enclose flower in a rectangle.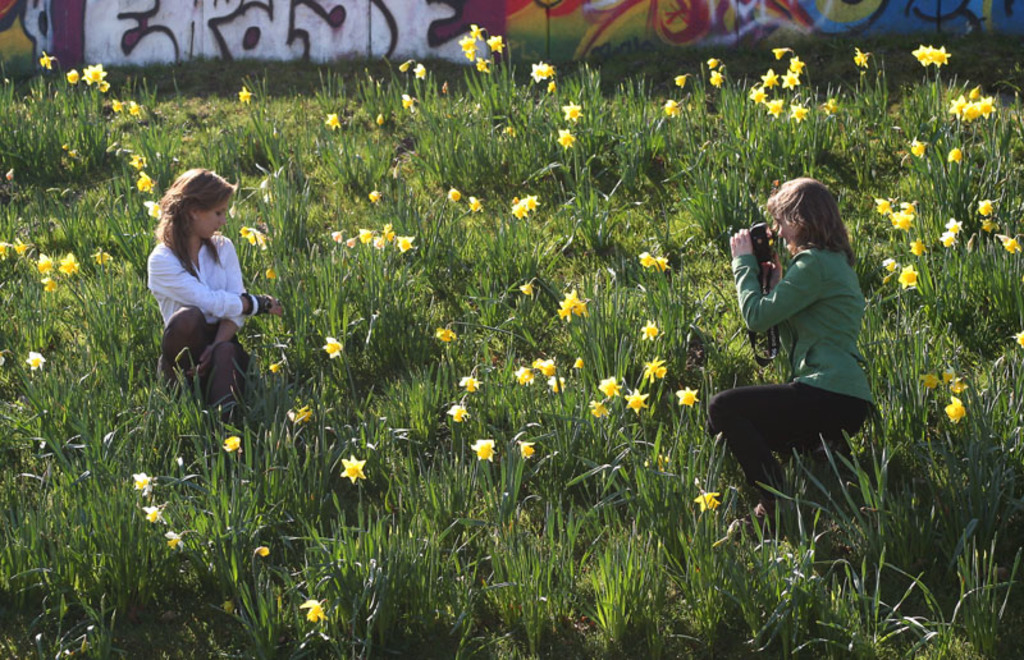
(left=777, top=67, right=806, bottom=87).
